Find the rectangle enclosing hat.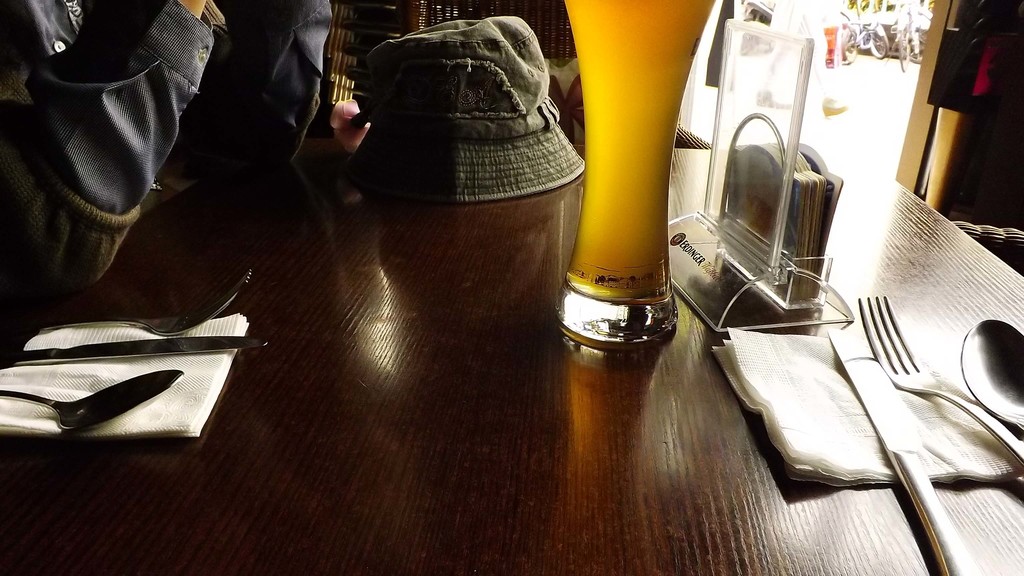
<box>349,16,584,198</box>.
